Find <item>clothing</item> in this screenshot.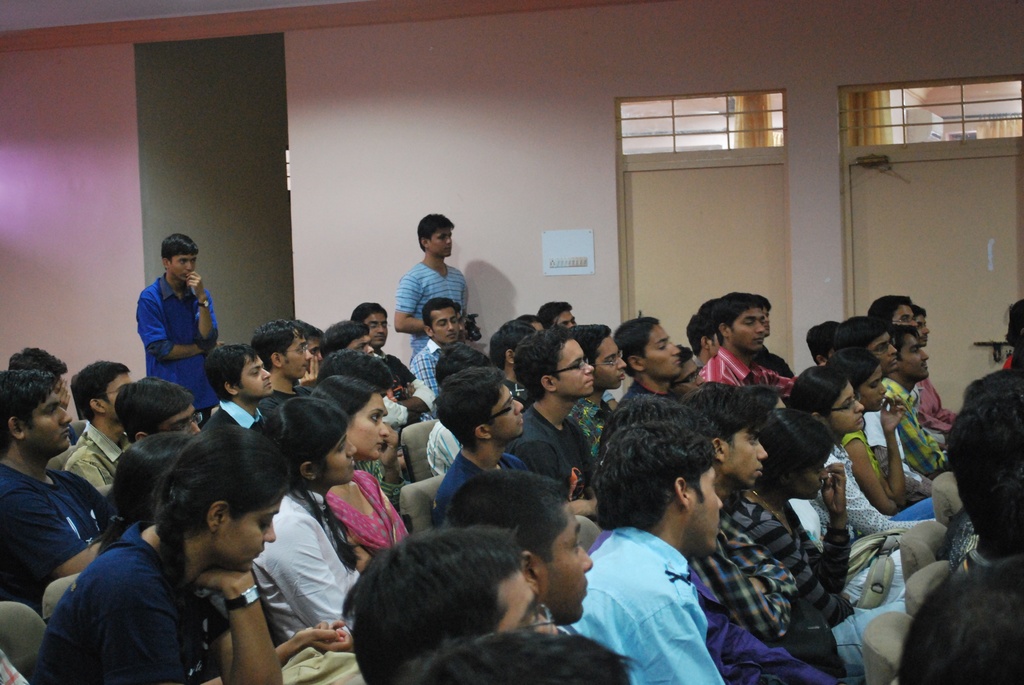
The bounding box for <item>clothing</item> is (394, 264, 471, 372).
